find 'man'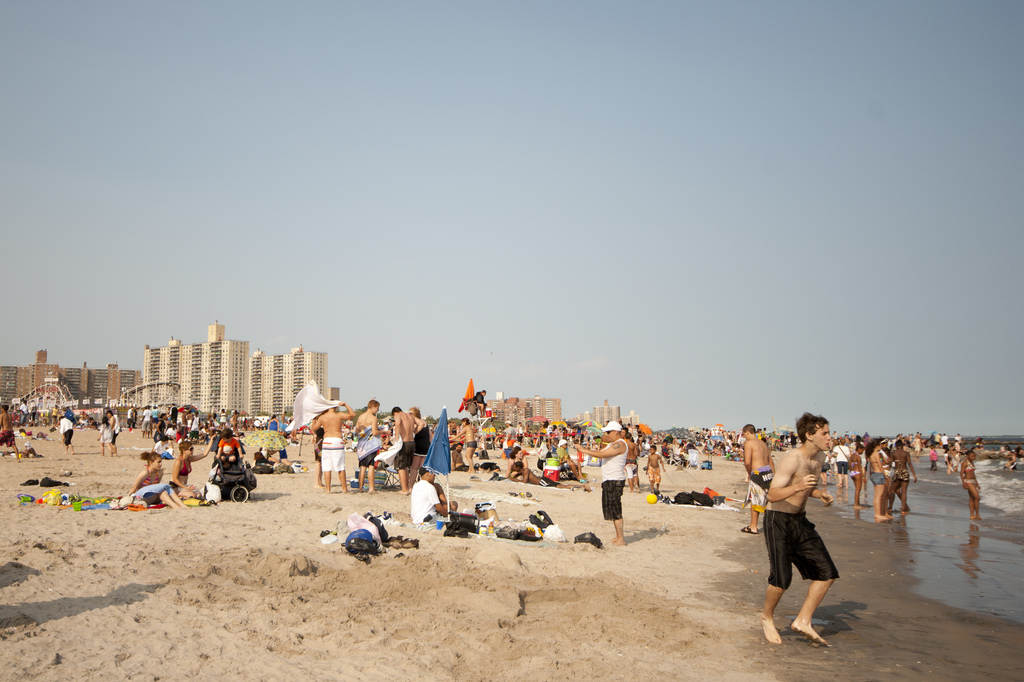
[x1=356, y1=400, x2=383, y2=501]
